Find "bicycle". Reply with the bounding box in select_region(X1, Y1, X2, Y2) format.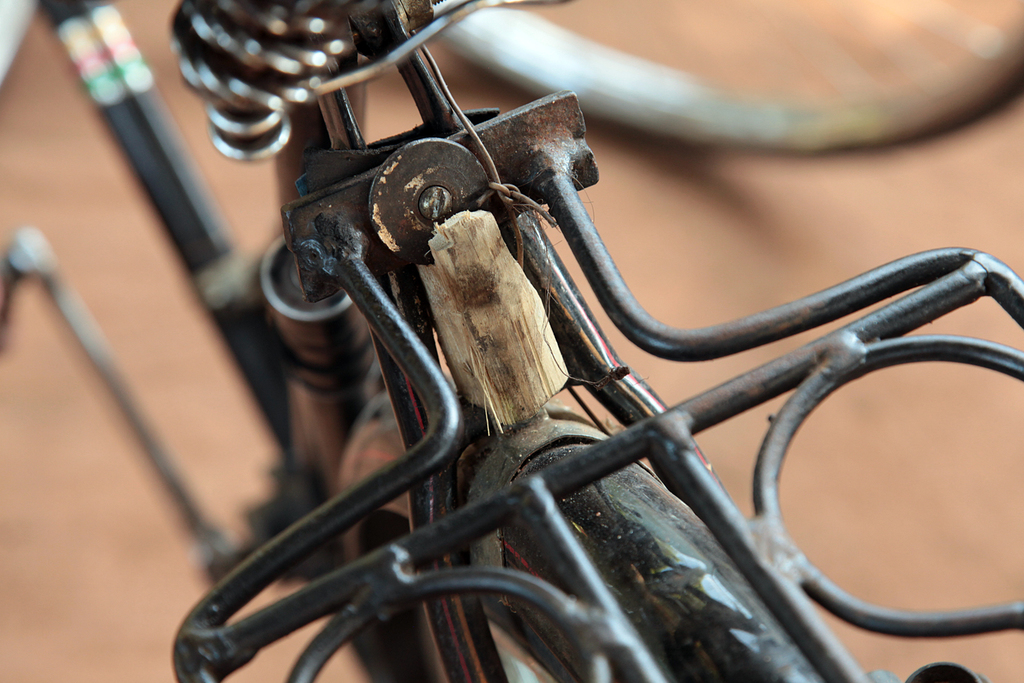
select_region(0, 0, 1023, 682).
